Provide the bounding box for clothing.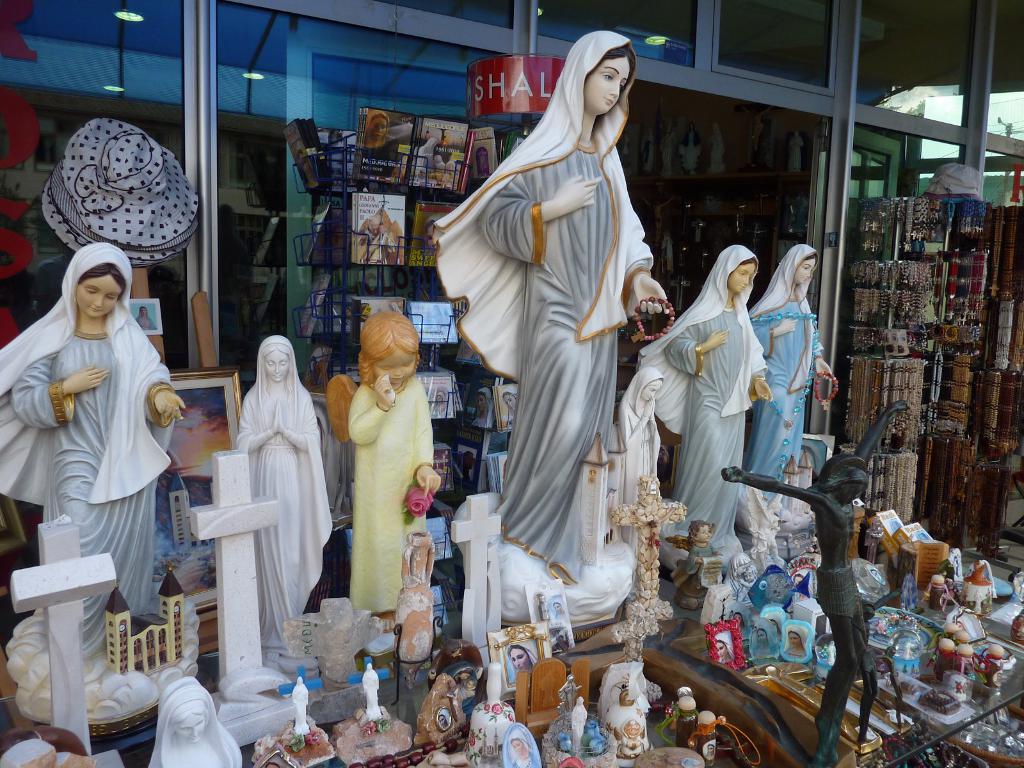
box=[349, 371, 437, 618].
